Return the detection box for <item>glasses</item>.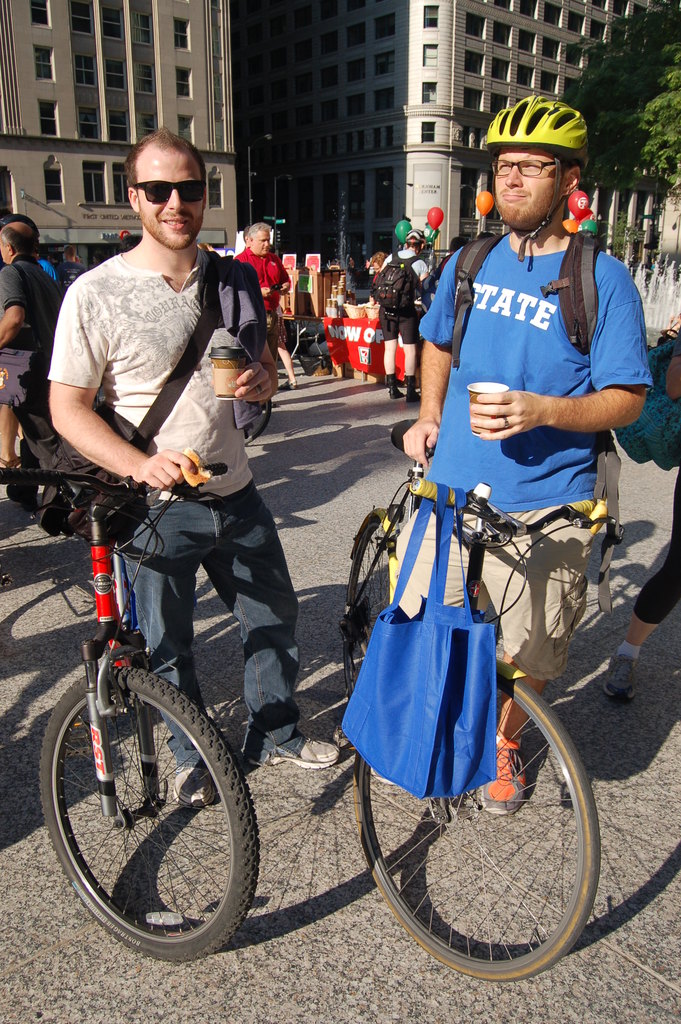
BBox(493, 157, 559, 179).
